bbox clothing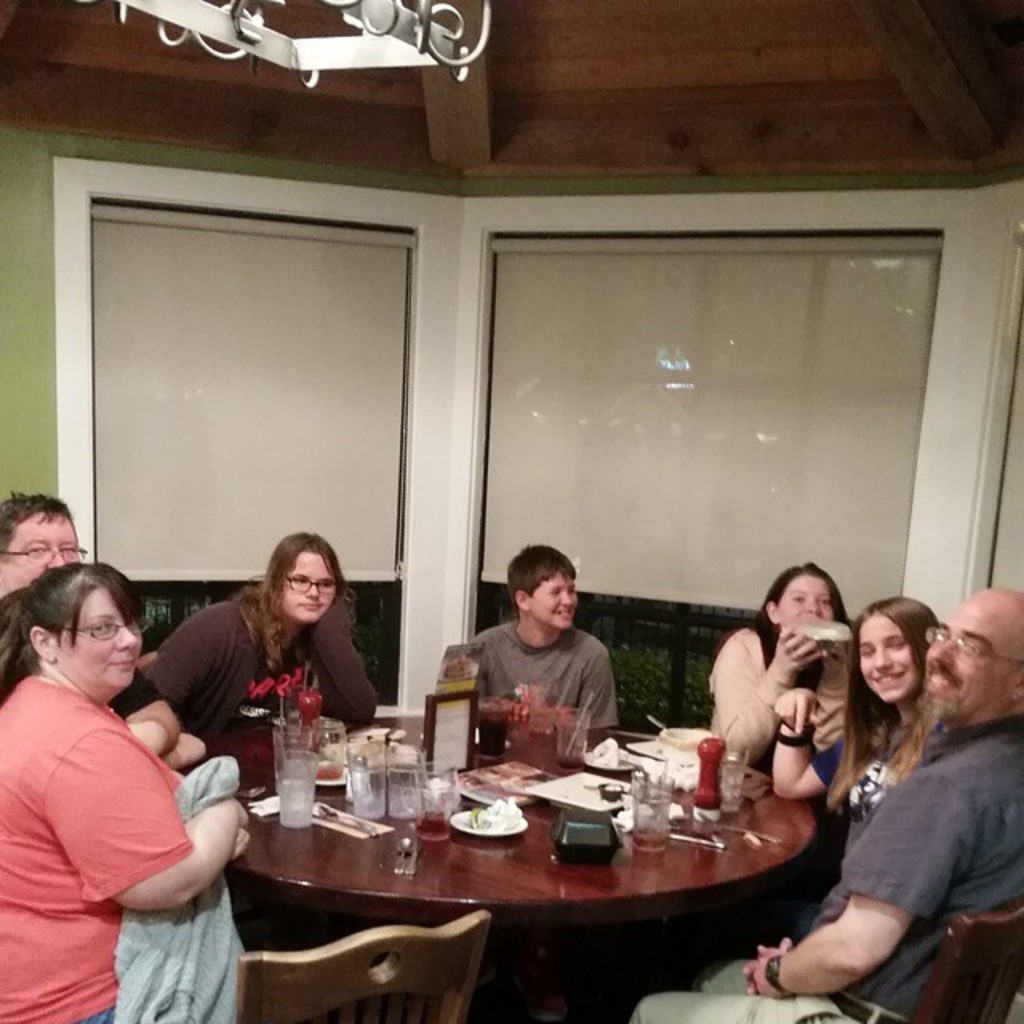
region(710, 618, 869, 758)
